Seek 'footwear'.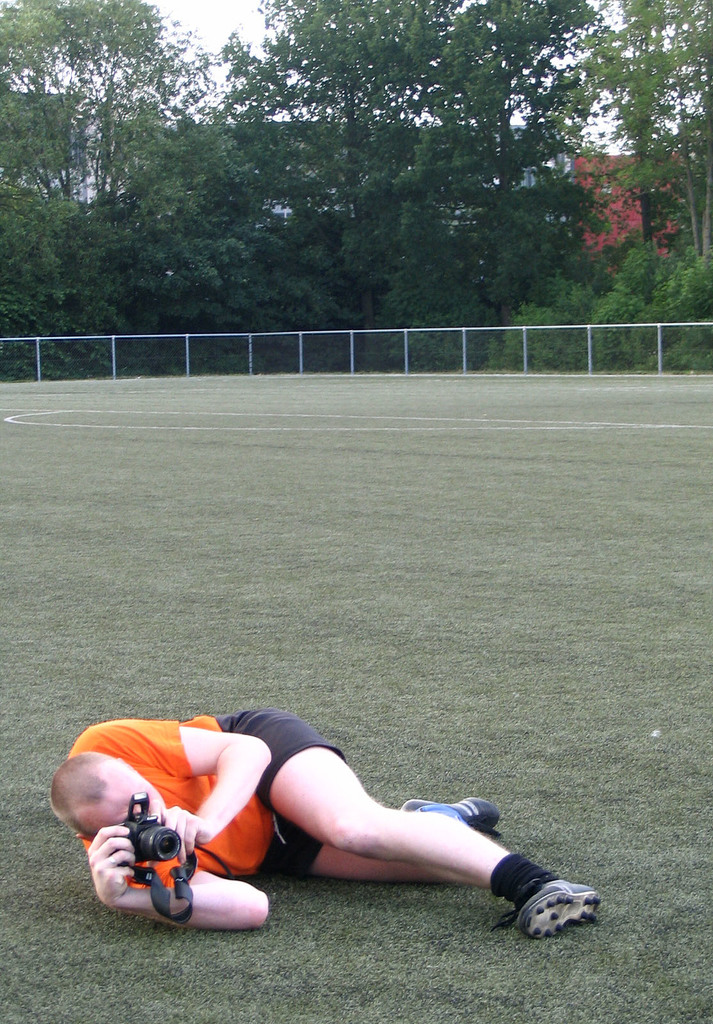
region(512, 863, 608, 941).
